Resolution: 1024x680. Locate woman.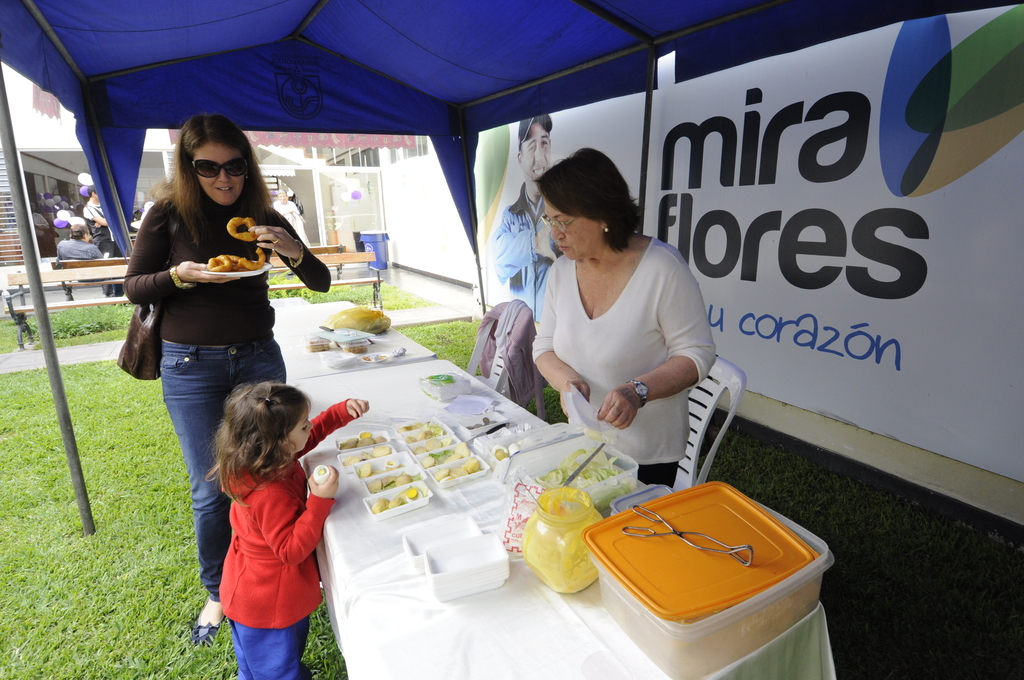
535,145,720,496.
